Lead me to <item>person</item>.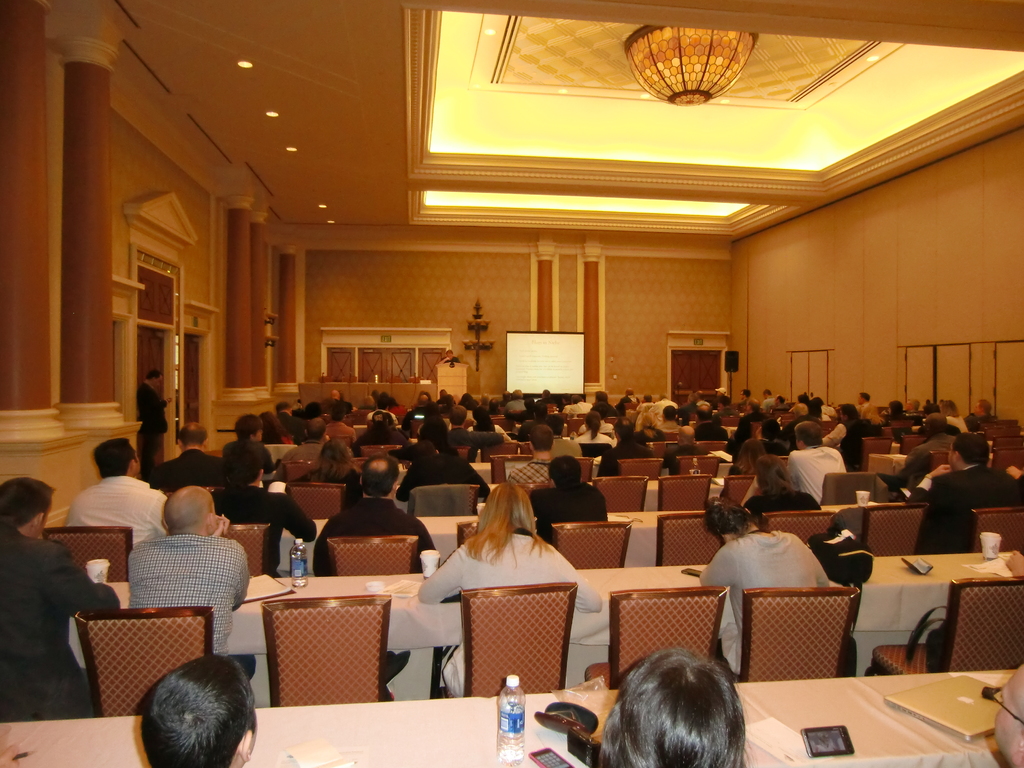
Lead to (62, 436, 179, 554).
